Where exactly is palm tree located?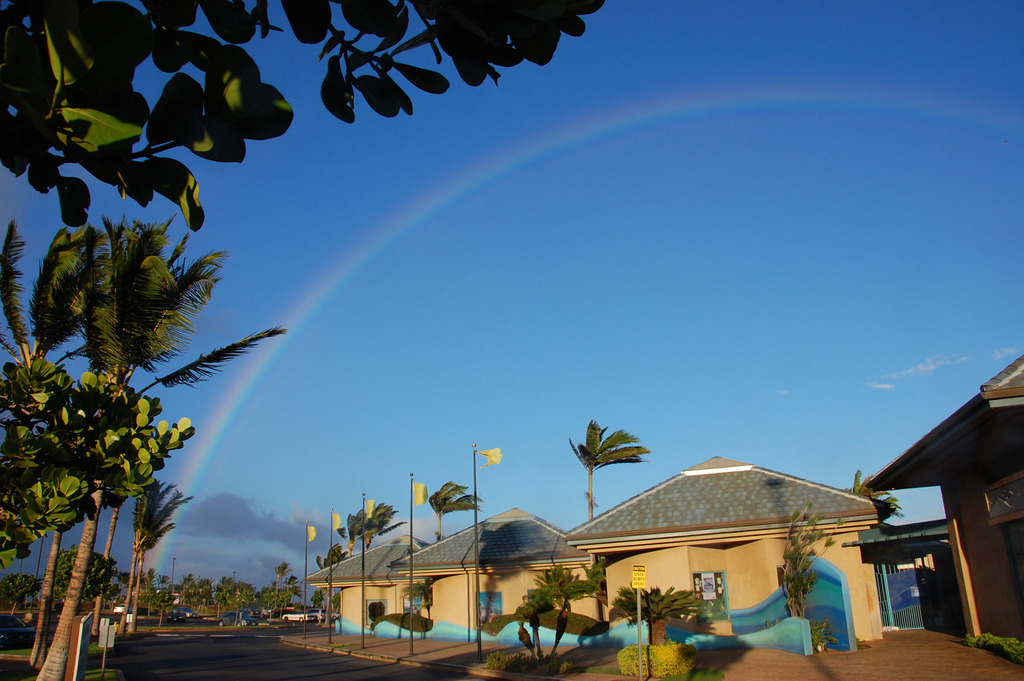
Its bounding box is x1=561, y1=412, x2=656, y2=527.
